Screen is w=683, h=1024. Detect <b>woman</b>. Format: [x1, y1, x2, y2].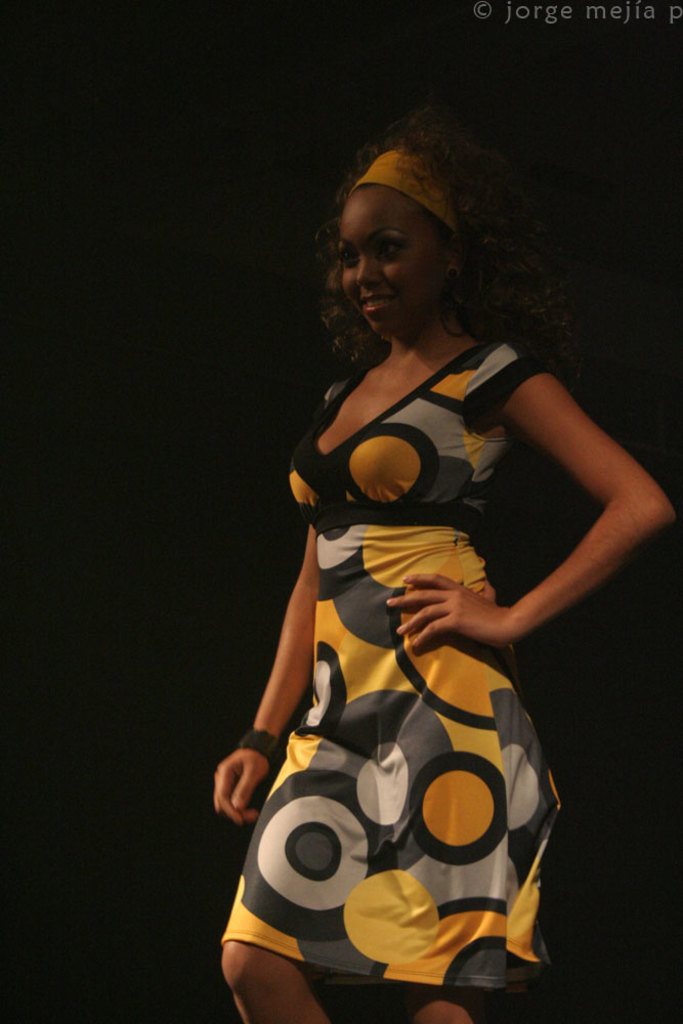
[204, 142, 616, 1002].
